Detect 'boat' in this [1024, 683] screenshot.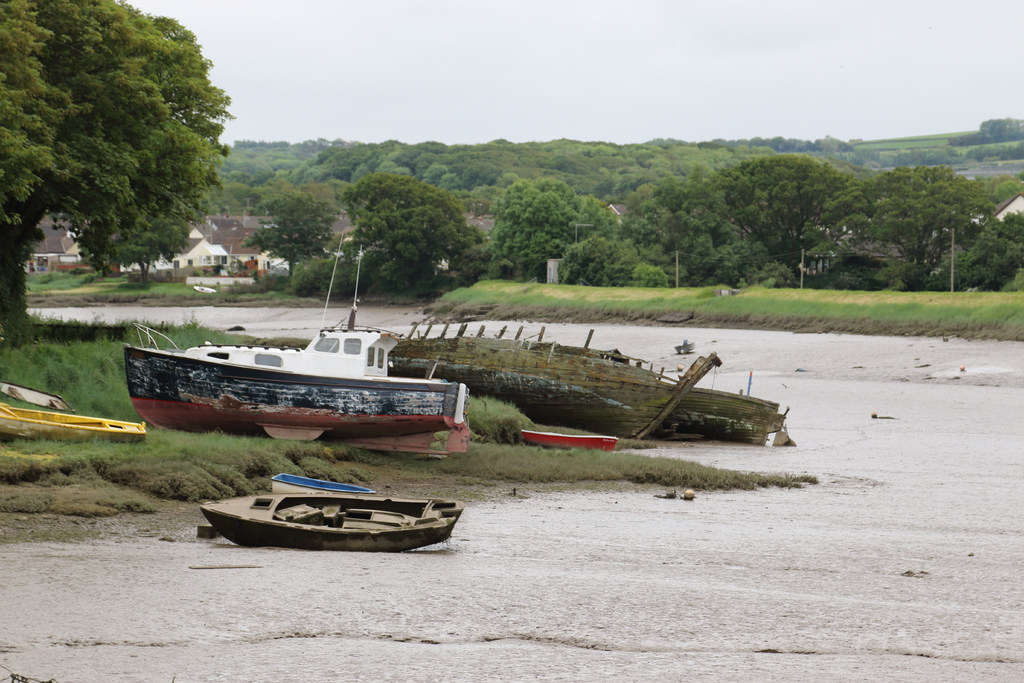
Detection: {"x1": 404, "y1": 324, "x2": 792, "y2": 443}.
